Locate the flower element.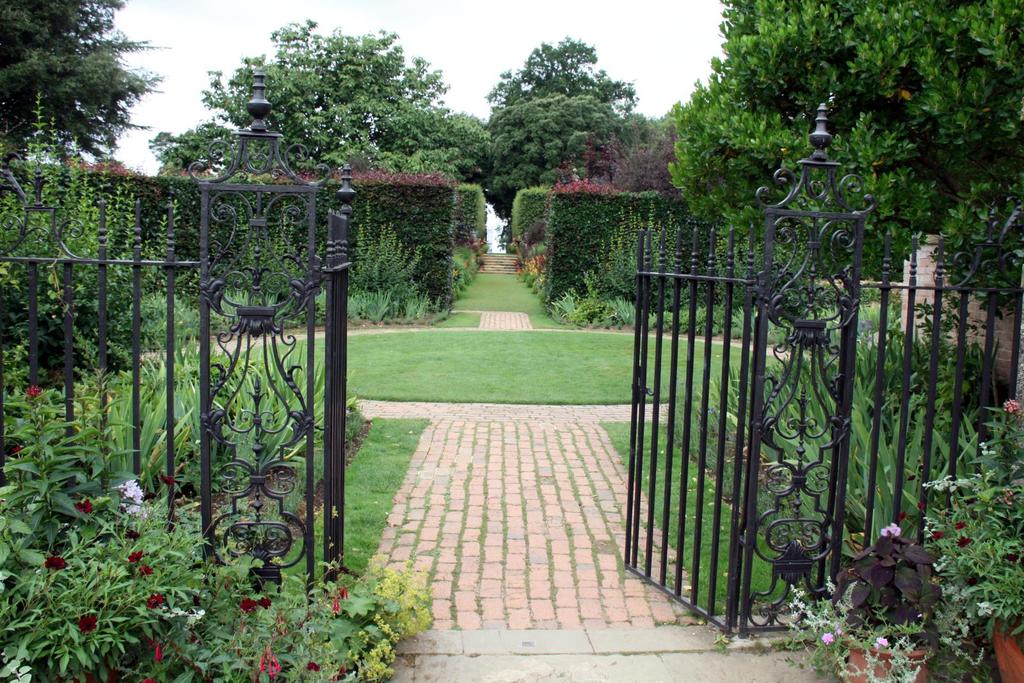
Element bbox: [x1=148, y1=593, x2=166, y2=607].
